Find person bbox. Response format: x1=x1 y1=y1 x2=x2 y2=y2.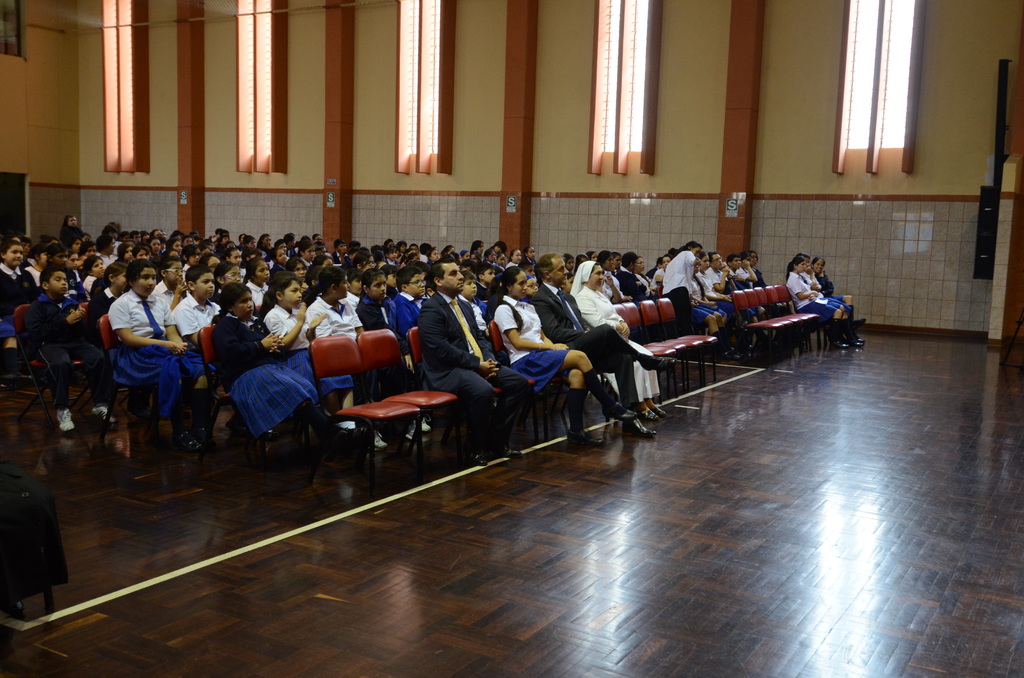
x1=793 y1=250 x2=848 y2=343.
